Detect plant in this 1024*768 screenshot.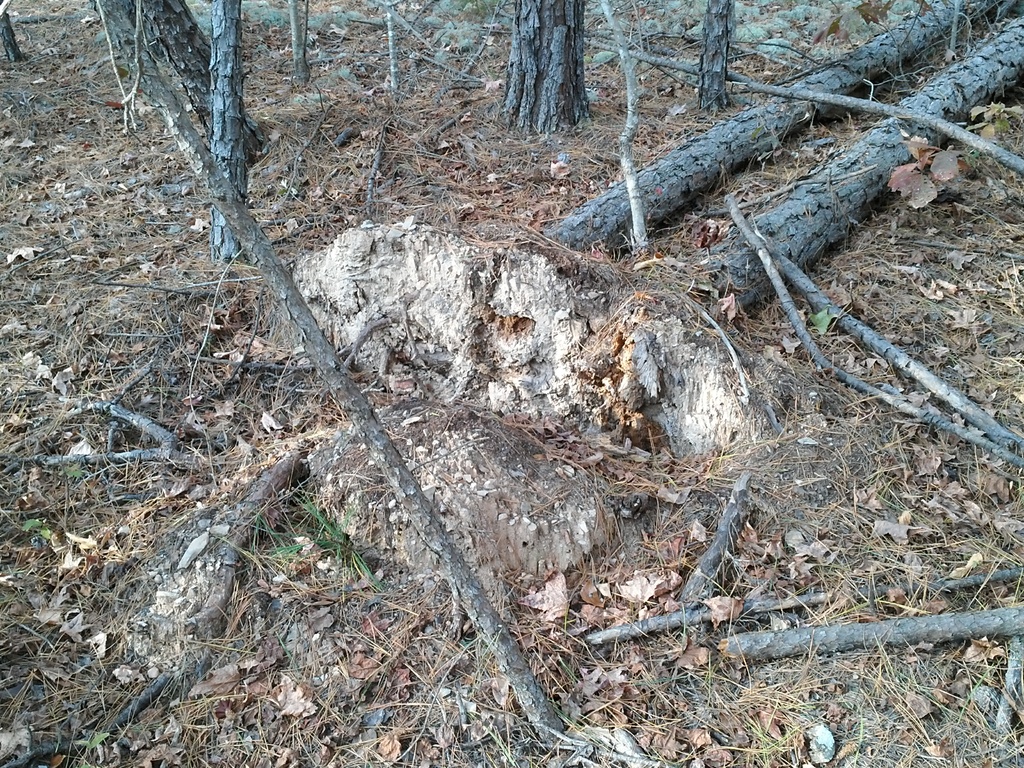
Detection: (left=346, top=0, right=385, bottom=24).
